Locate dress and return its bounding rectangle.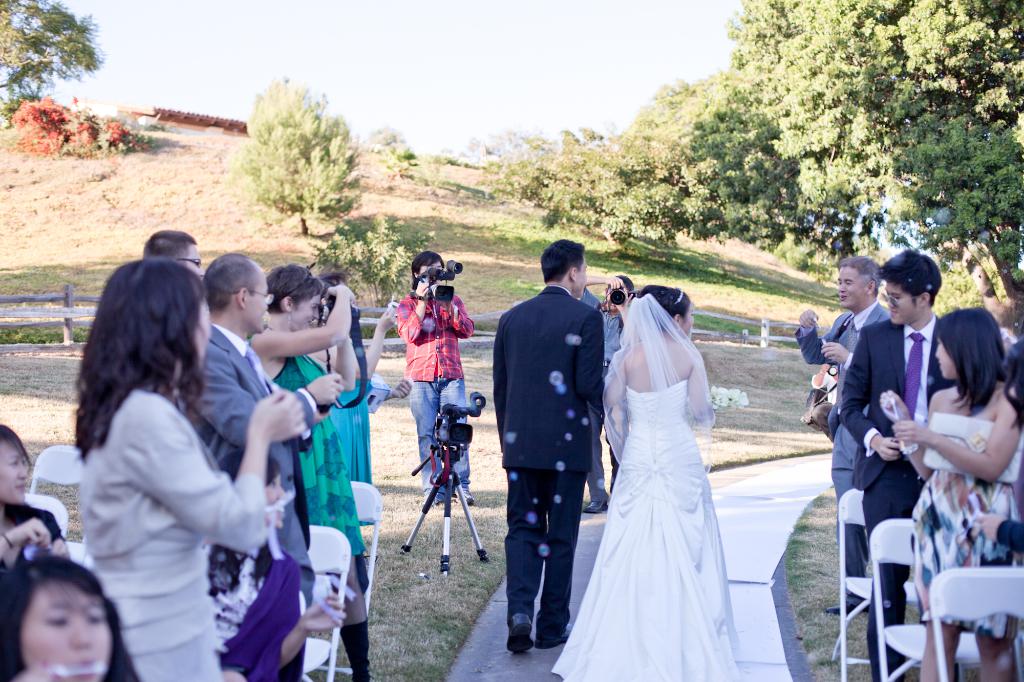
pyautogui.locateOnScreen(329, 378, 369, 483).
